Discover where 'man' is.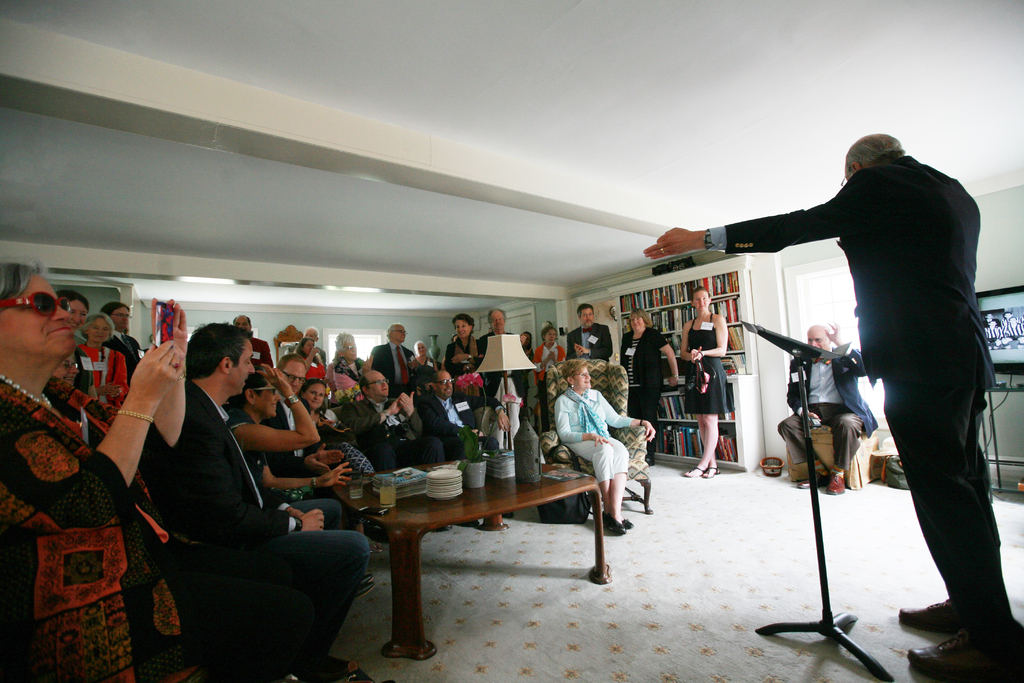
Discovered at detection(262, 359, 383, 556).
